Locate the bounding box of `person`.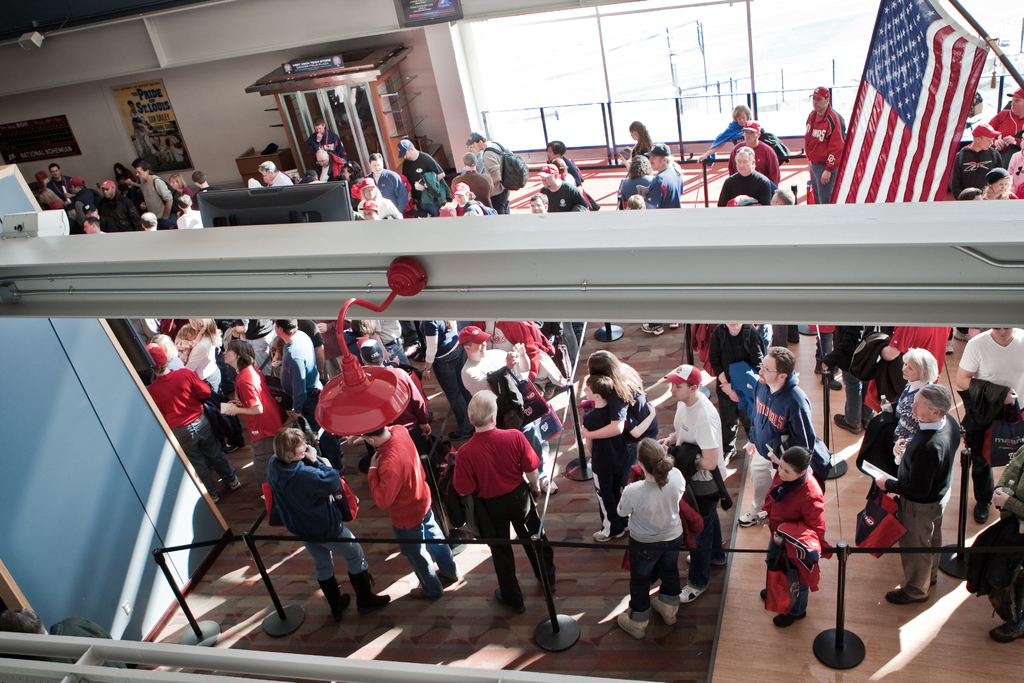
Bounding box: Rect(868, 324, 954, 409).
